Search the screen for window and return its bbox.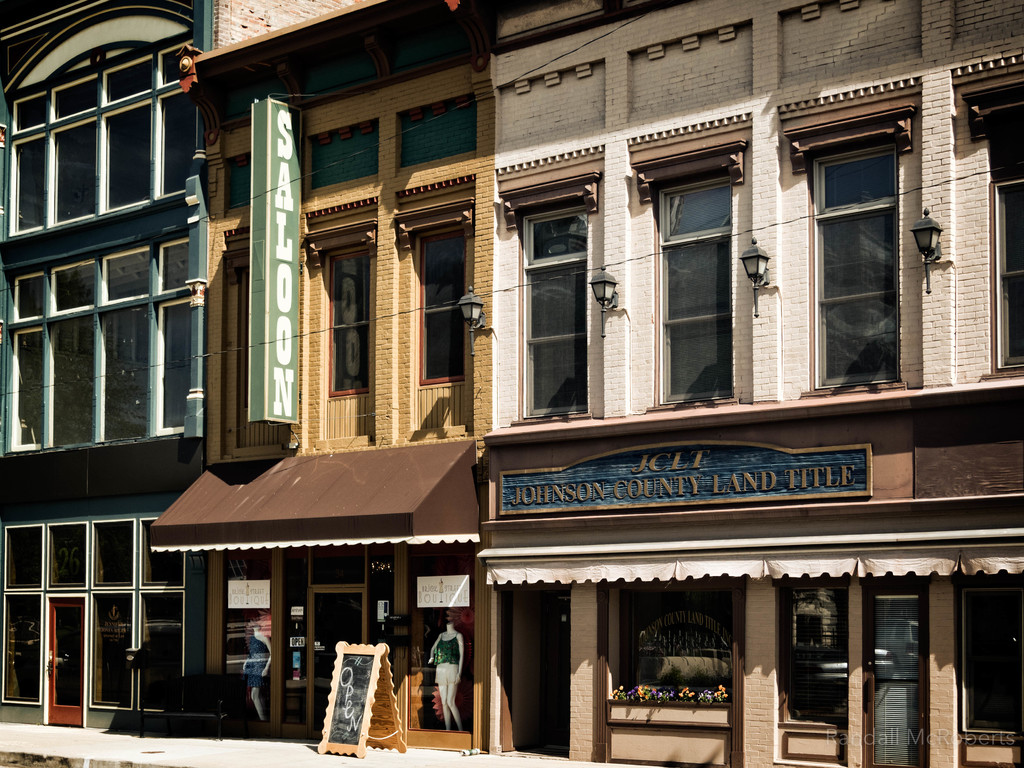
Found: 325, 250, 375, 396.
